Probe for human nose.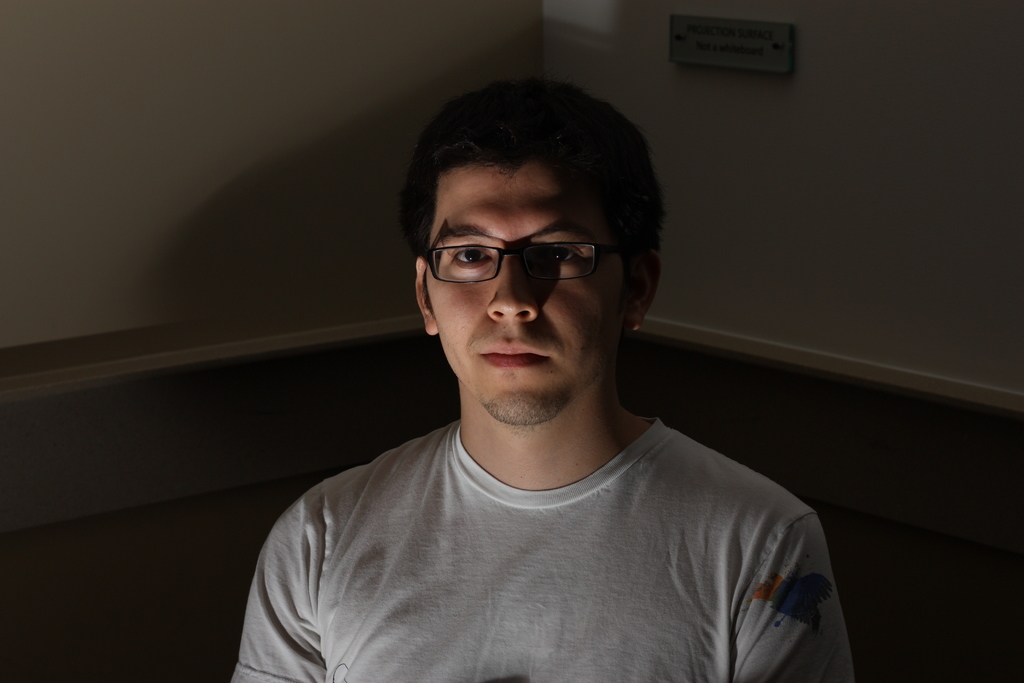
Probe result: 482, 252, 536, 324.
